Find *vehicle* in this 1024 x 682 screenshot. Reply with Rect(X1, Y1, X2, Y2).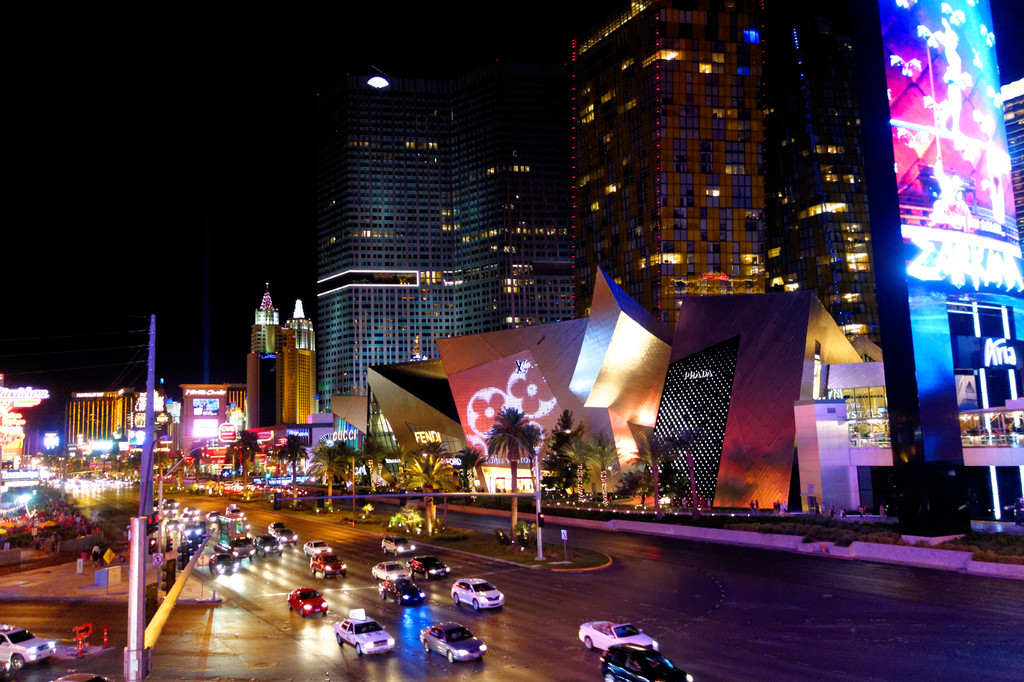
Rect(286, 585, 328, 619).
